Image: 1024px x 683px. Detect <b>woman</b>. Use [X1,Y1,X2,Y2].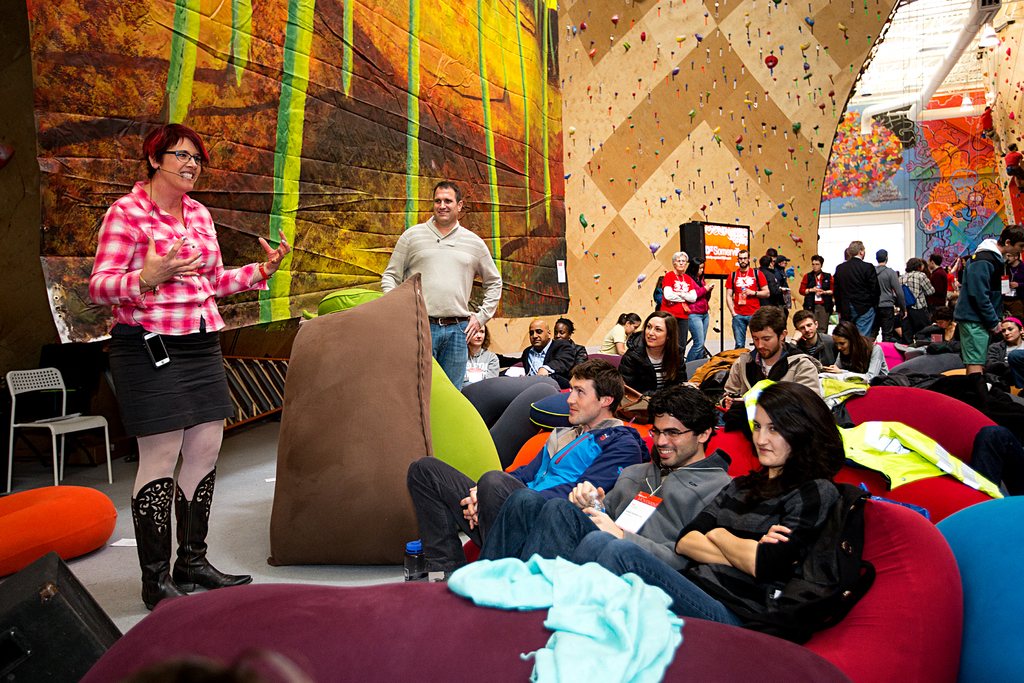
[819,319,893,382].
